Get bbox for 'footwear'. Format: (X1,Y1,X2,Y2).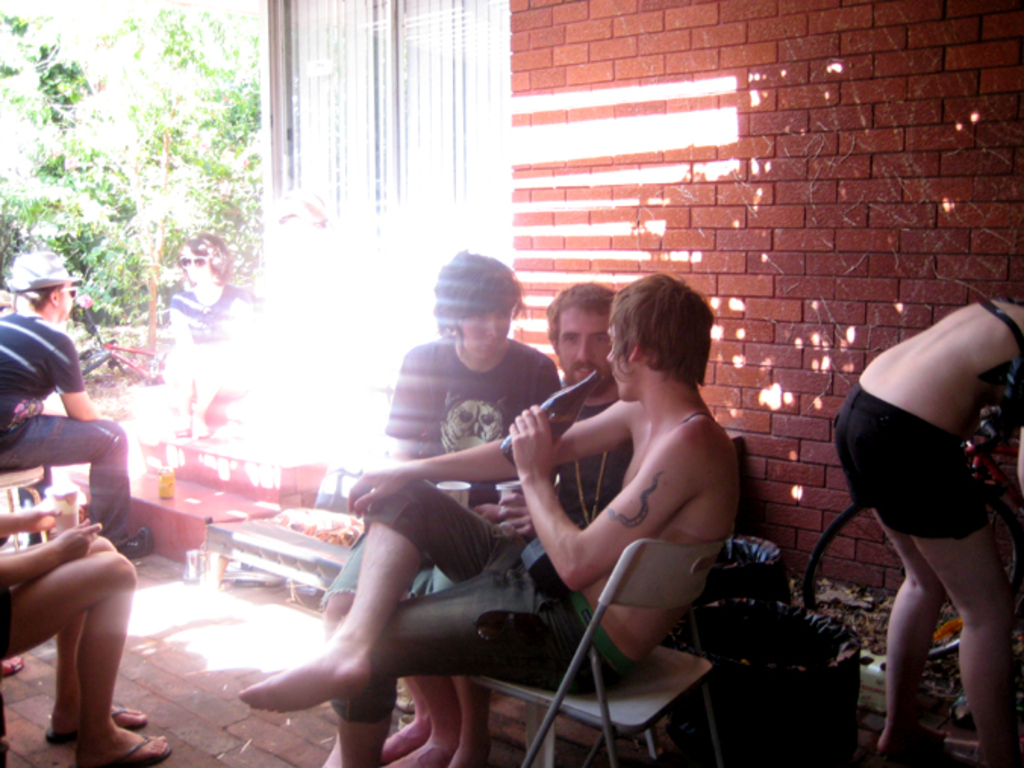
(73,735,170,766).
